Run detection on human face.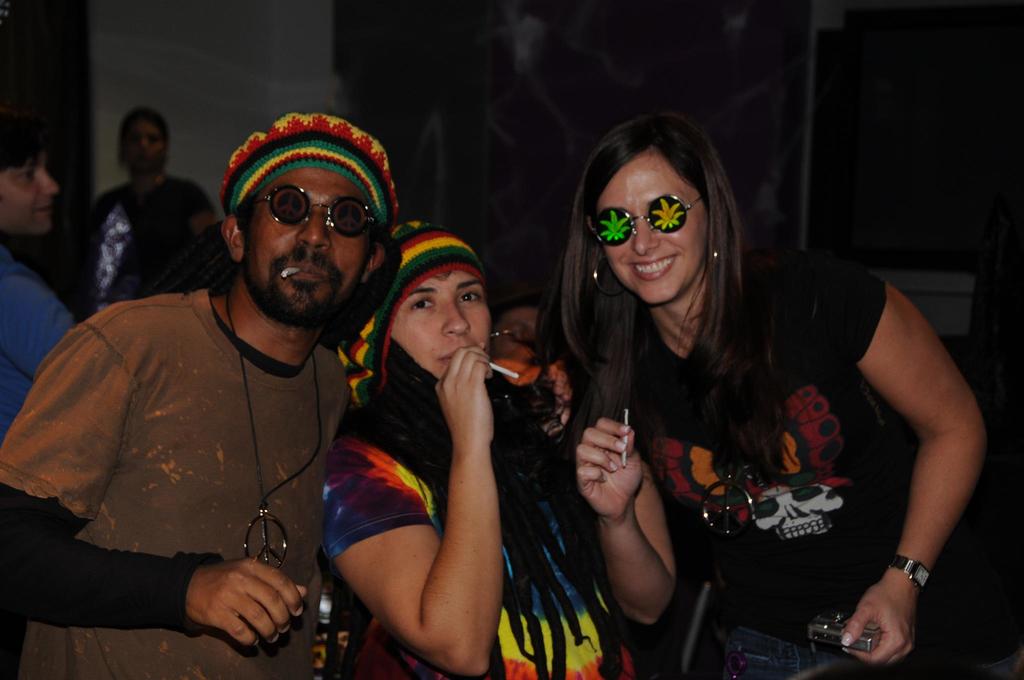
Result: pyautogui.locateOnScreen(0, 154, 58, 227).
